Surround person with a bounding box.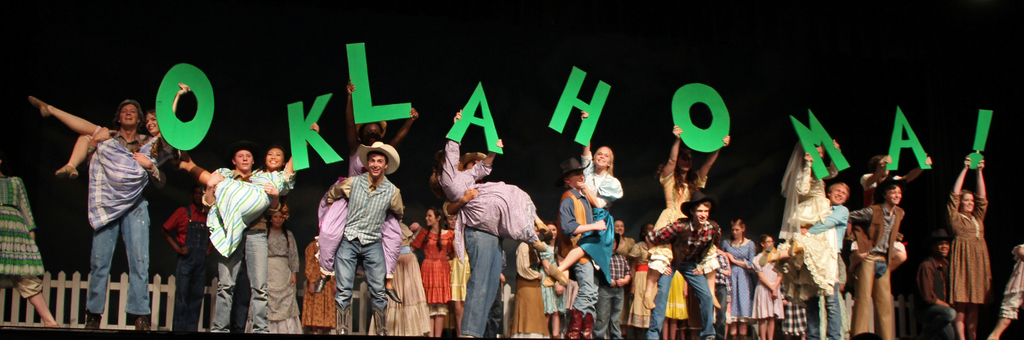
left=608, top=222, right=652, bottom=332.
